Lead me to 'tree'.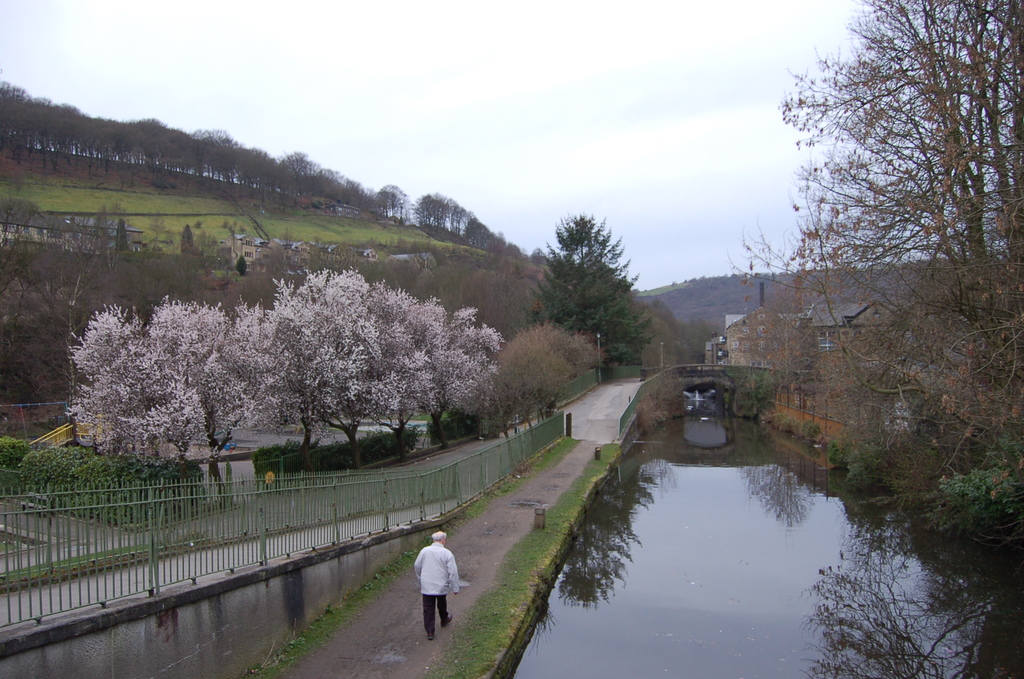
Lead to box=[524, 215, 656, 368].
